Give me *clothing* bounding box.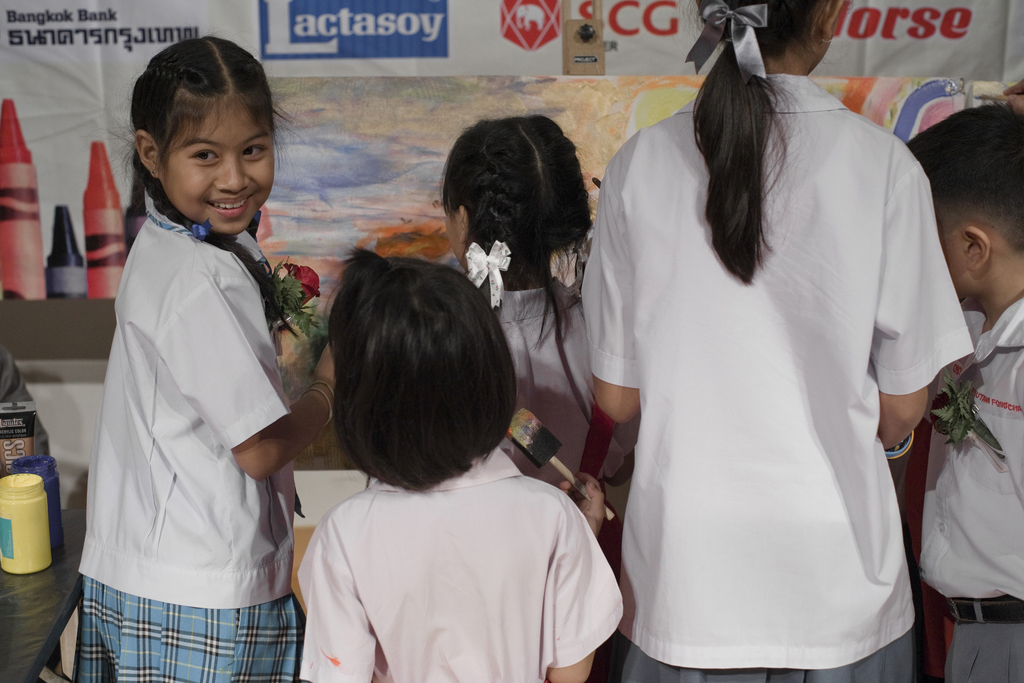
x1=295, y1=446, x2=623, y2=682.
